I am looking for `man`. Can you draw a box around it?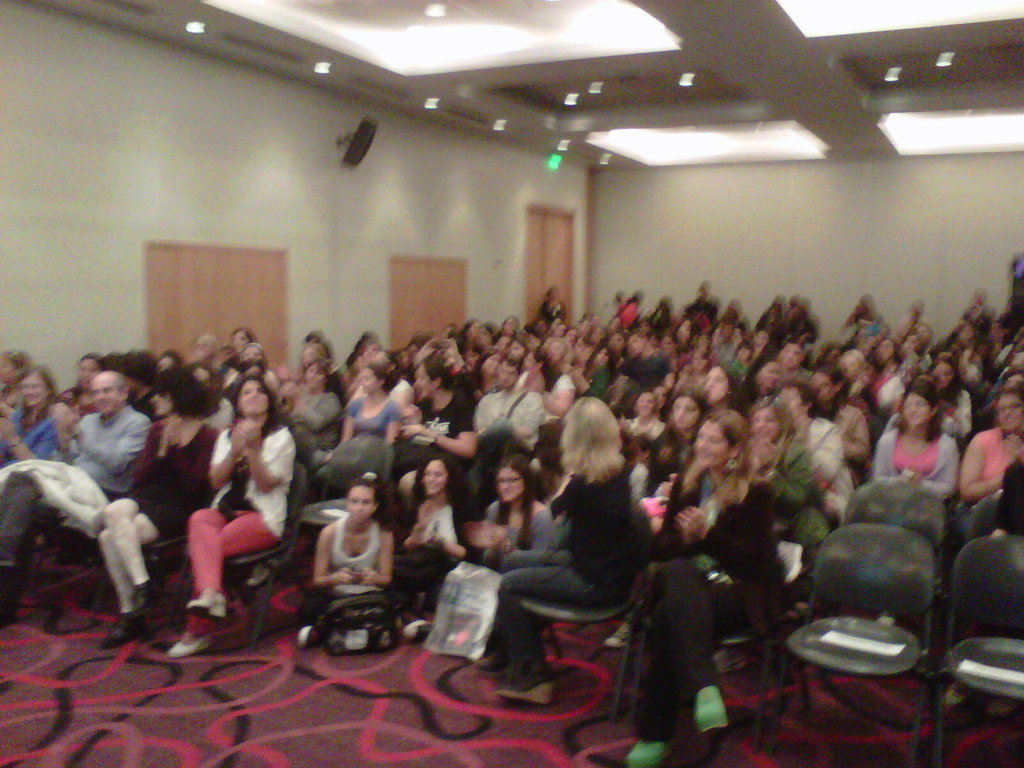
Sure, the bounding box is <region>472, 353, 545, 499</region>.
